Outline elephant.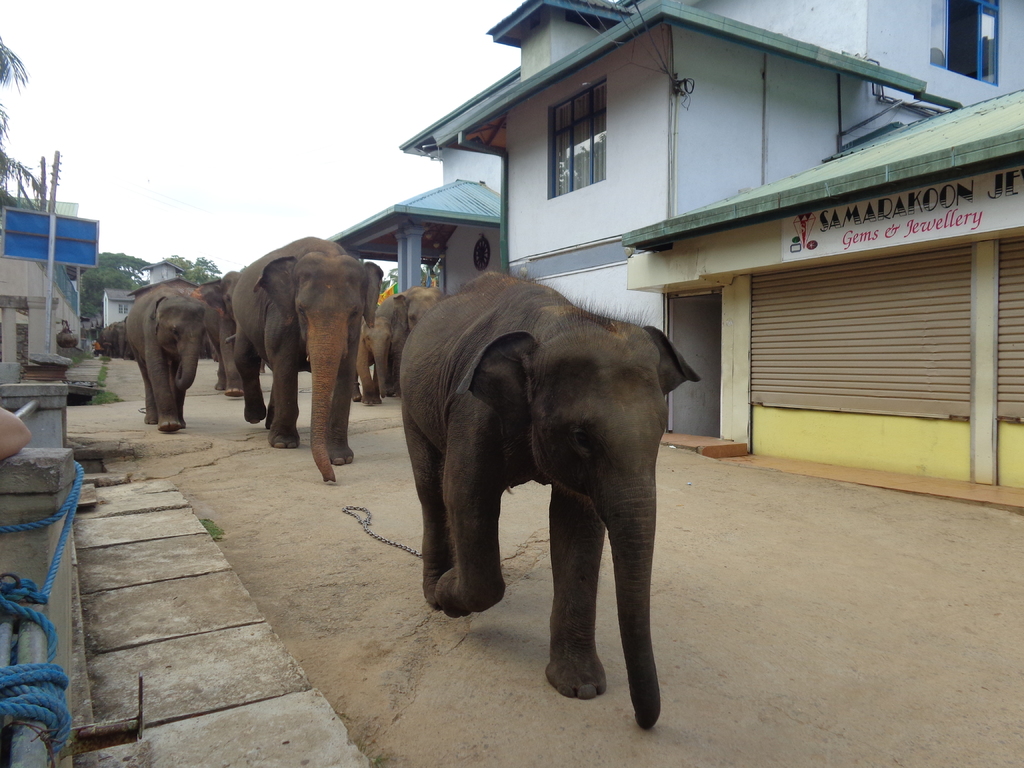
Outline: [left=127, top=279, right=204, bottom=427].
